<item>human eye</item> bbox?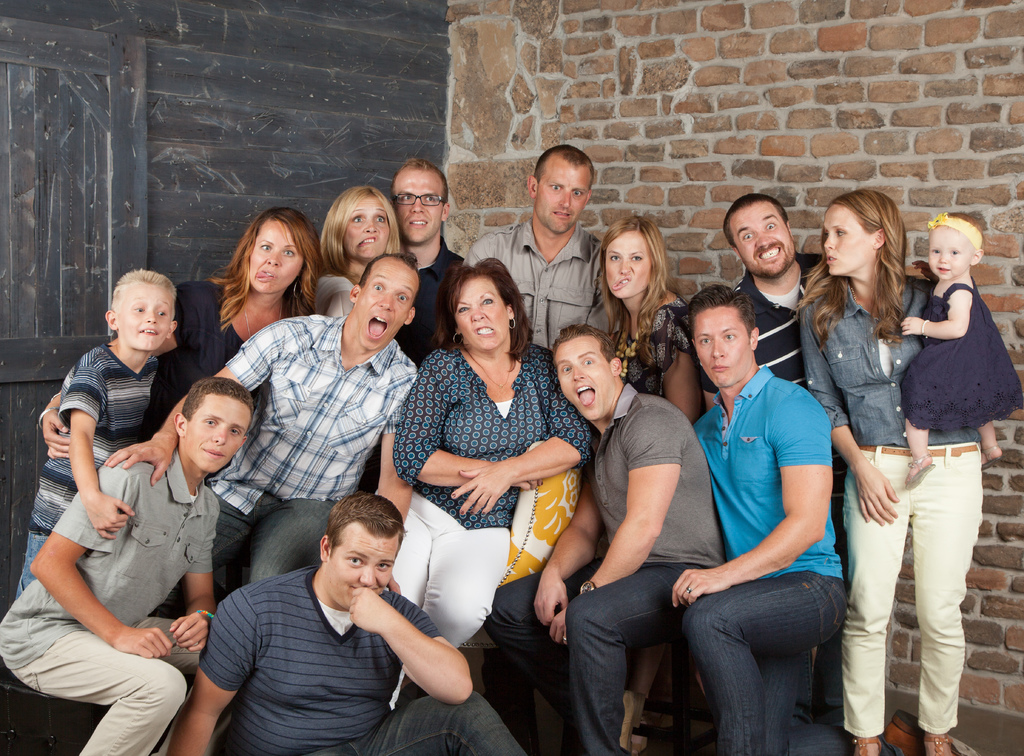
rect(227, 428, 239, 435)
